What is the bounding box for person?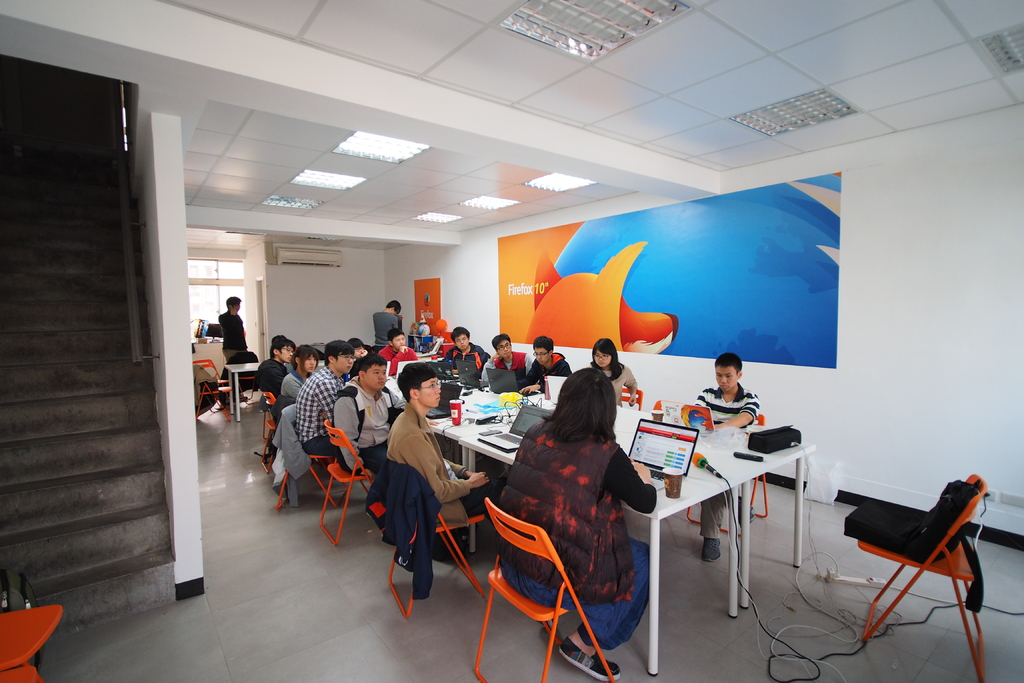
bbox=(689, 354, 762, 561).
